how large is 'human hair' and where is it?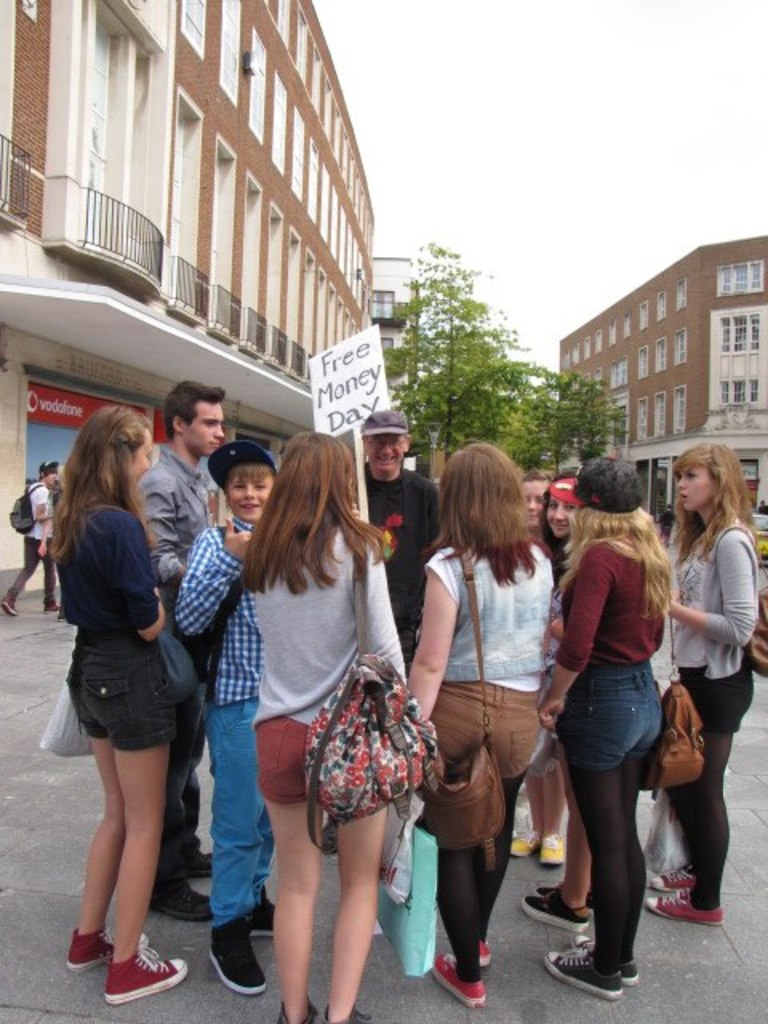
Bounding box: (x1=661, y1=438, x2=757, y2=565).
